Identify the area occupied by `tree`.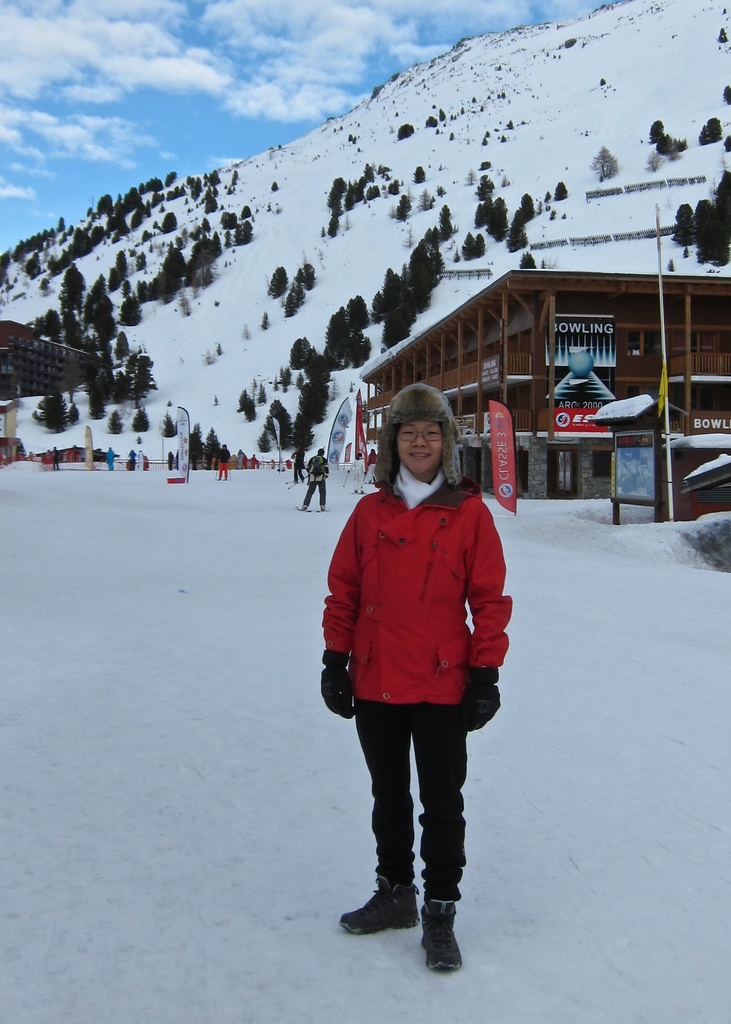
Area: 678/241/692/259.
